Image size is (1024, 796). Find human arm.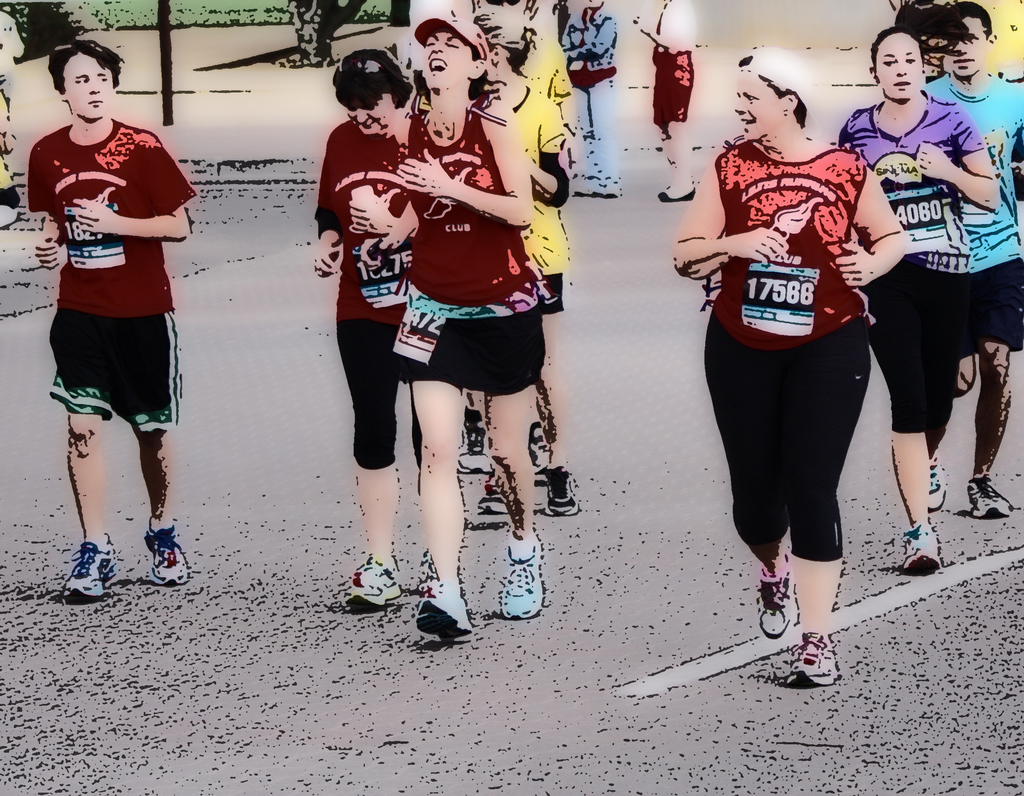
[x1=34, y1=145, x2=64, y2=272].
